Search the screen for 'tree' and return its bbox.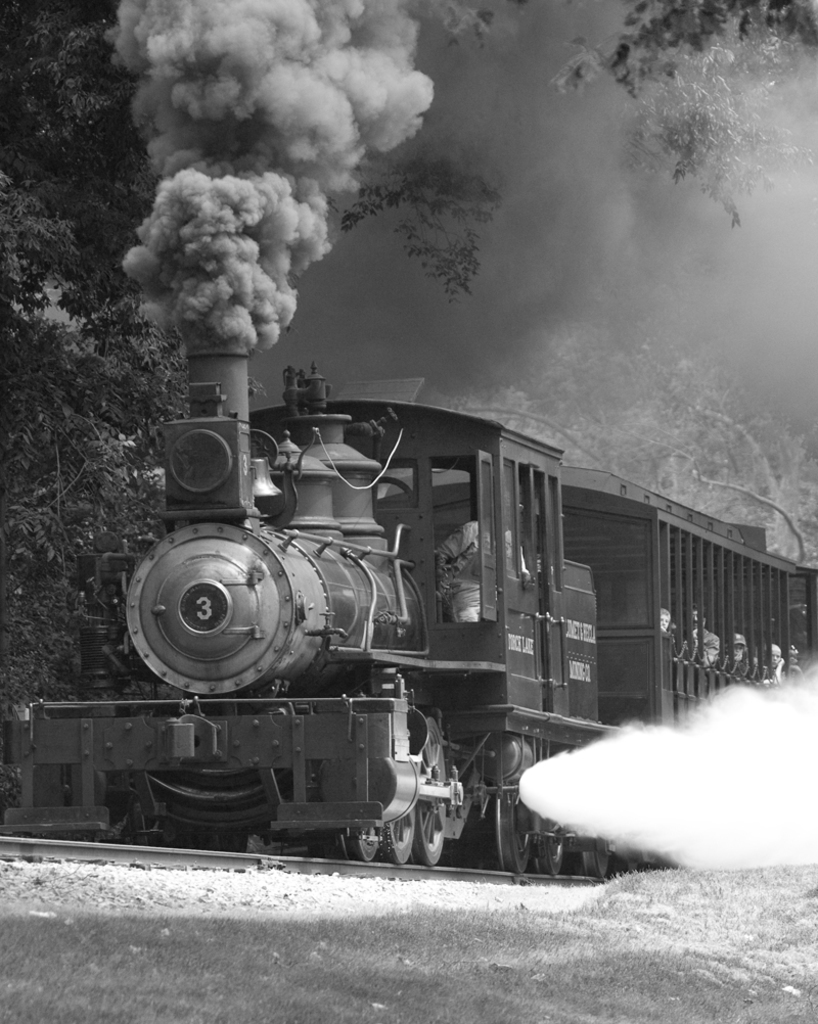
Found: locate(408, 365, 557, 469).
